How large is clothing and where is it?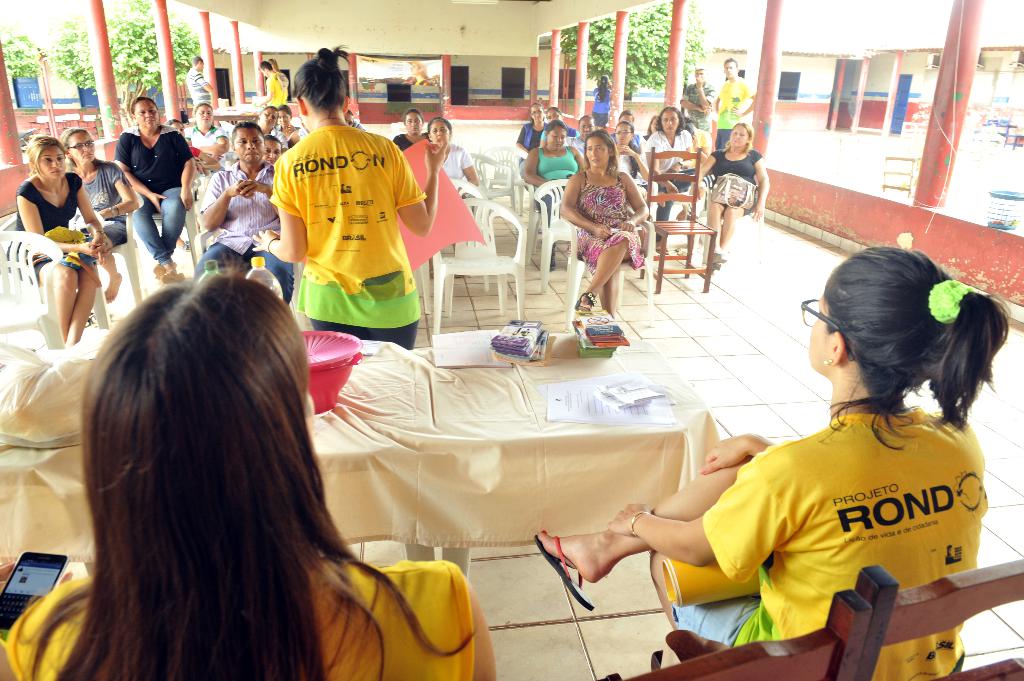
Bounding box: x1=708, y1=145, x2=761, y2=214.
